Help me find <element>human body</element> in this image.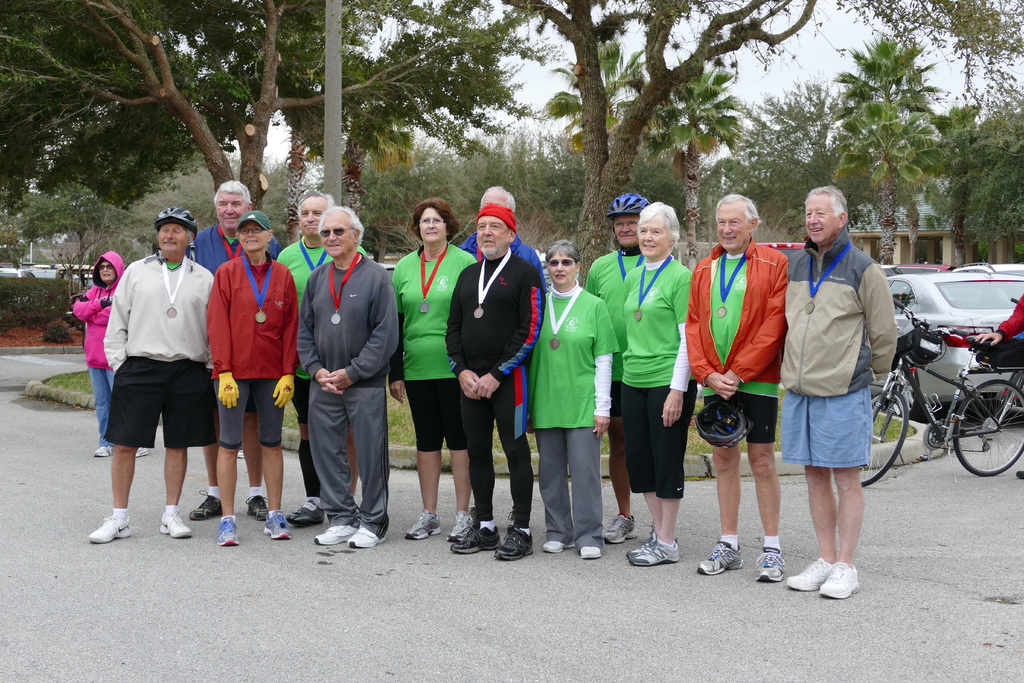
Found it: box(618, 200, 698, 568).
